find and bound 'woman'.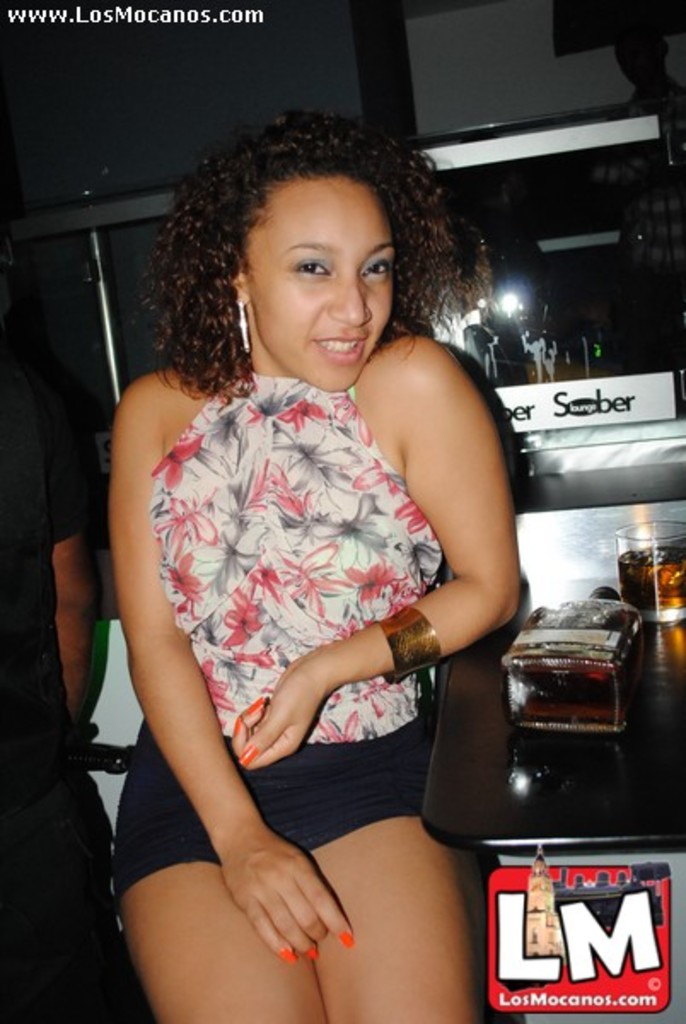
Bound: Rect(116, 106, 517, 1019).
